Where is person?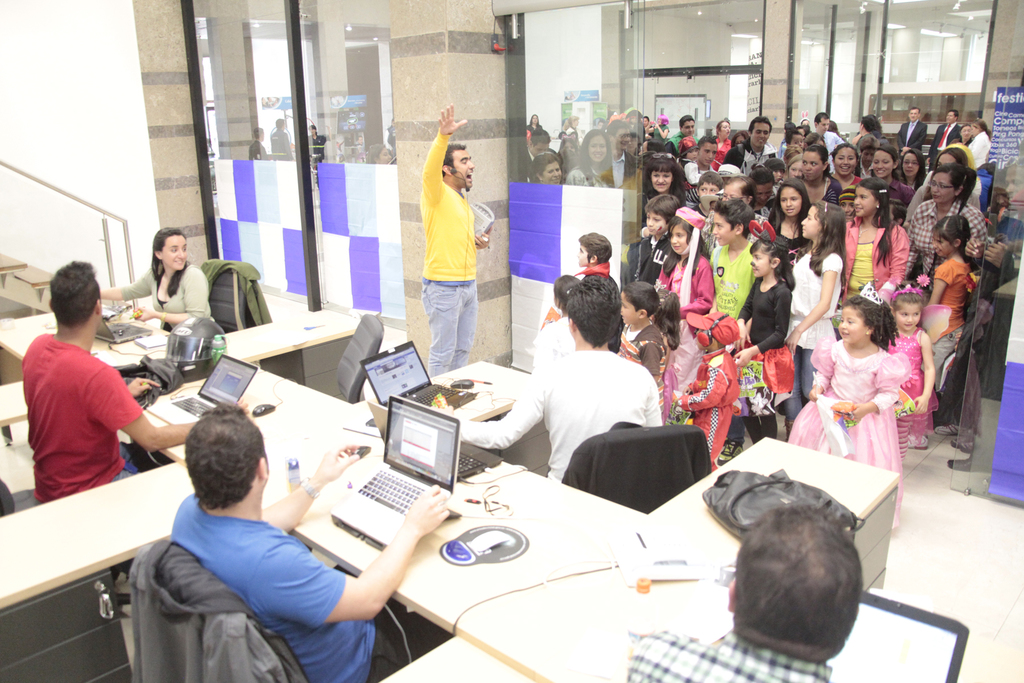
box(270, 114, 292, 156).
